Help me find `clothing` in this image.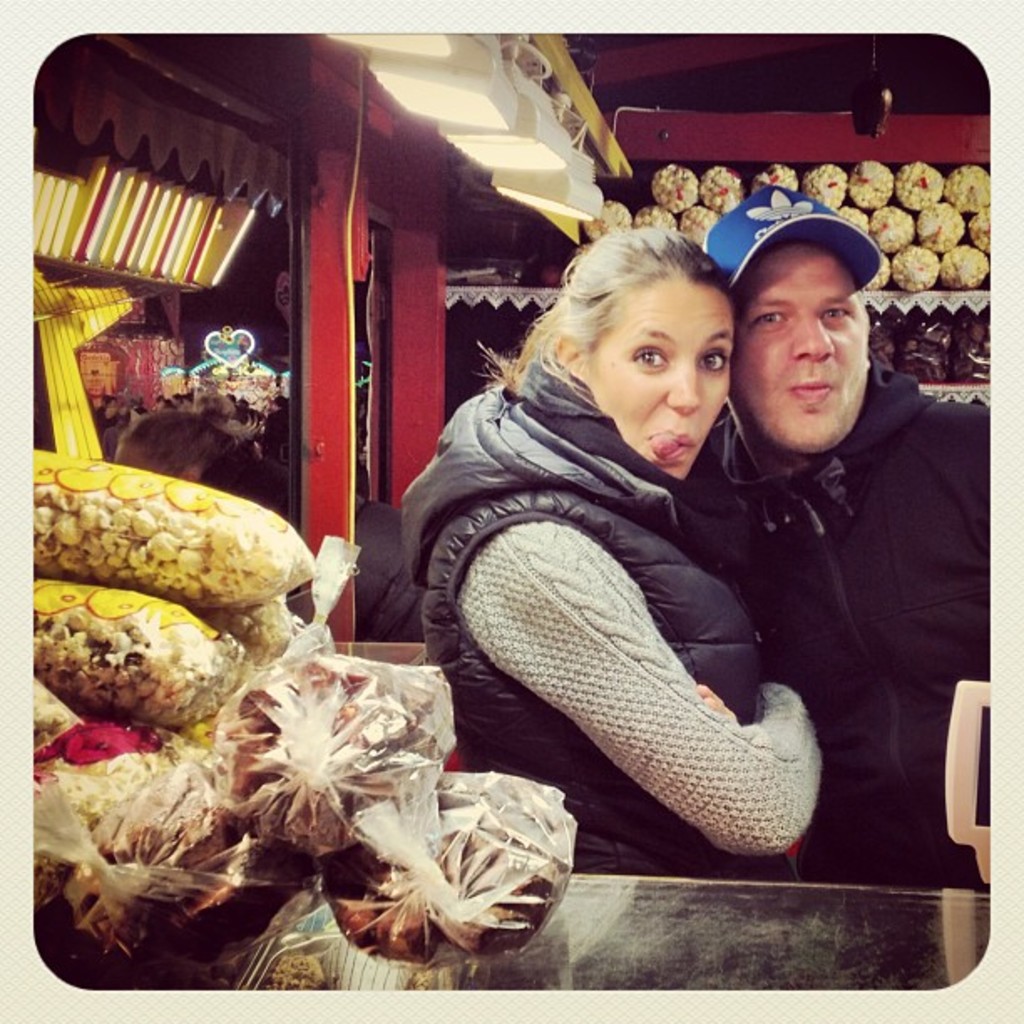
Found it: <bbox>407, 393, 780, 877</bbox>.
